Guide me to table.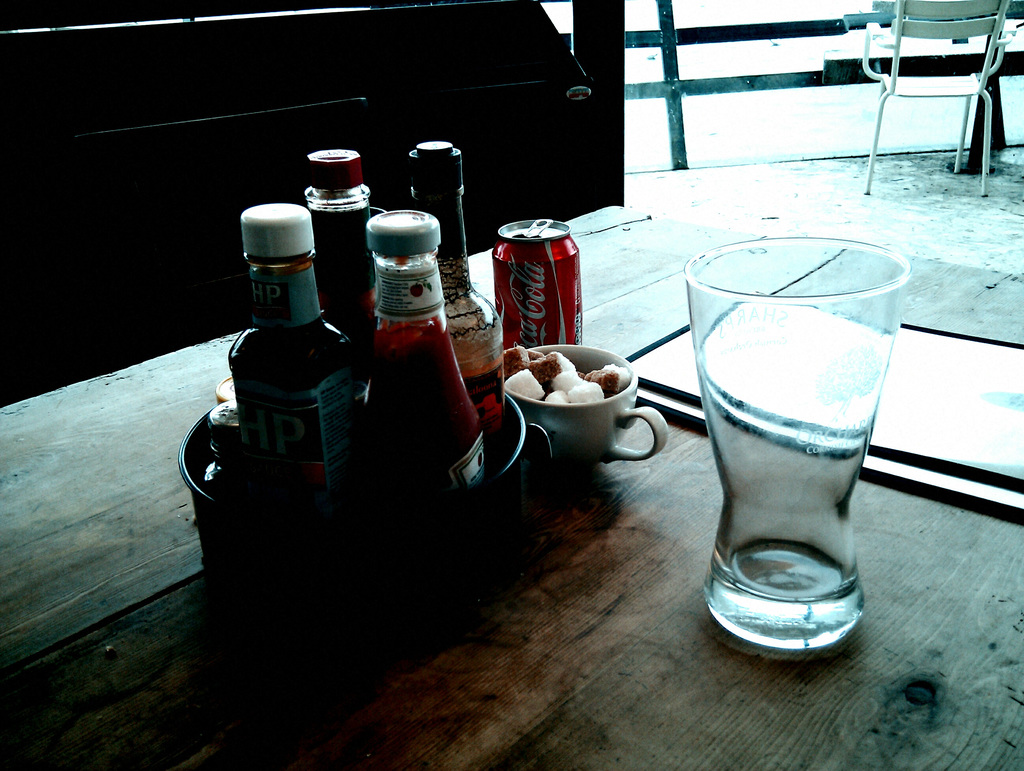
Guidance: detection(0, 197, 1023, 770).
